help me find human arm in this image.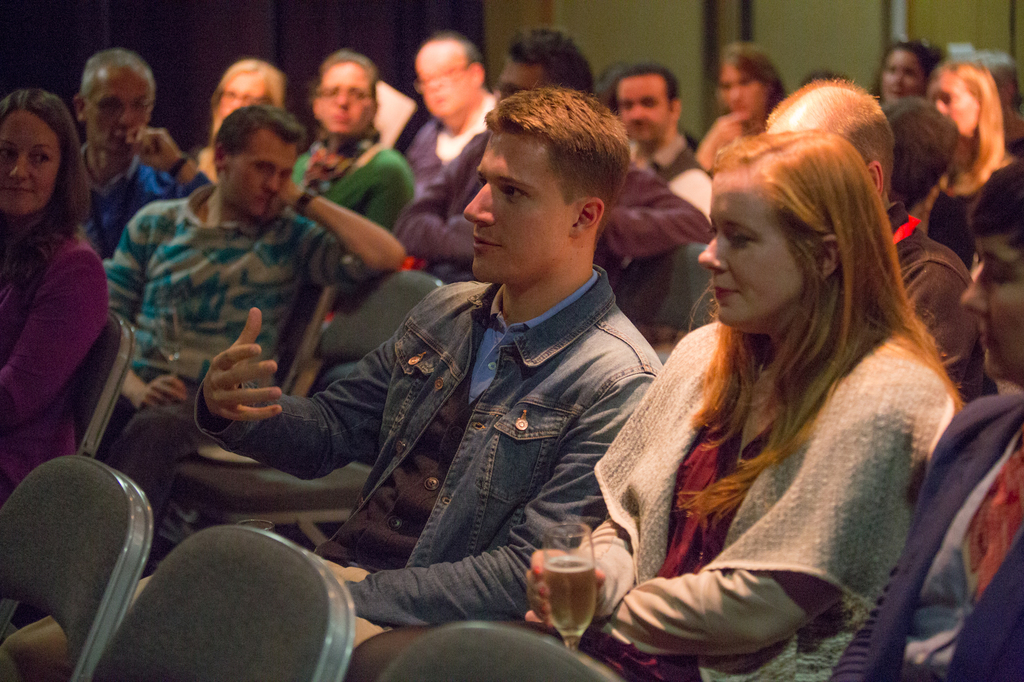
Found it: bbox=(399, 160, 459, 257).
